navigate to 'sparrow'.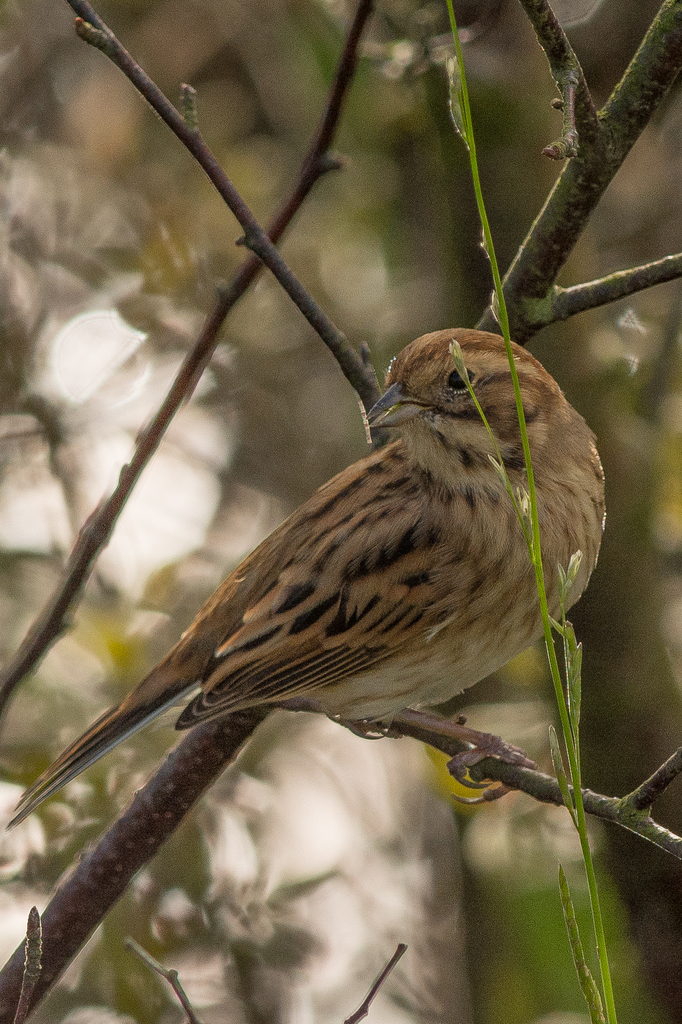
Navigation target: 3 325 610 827.
